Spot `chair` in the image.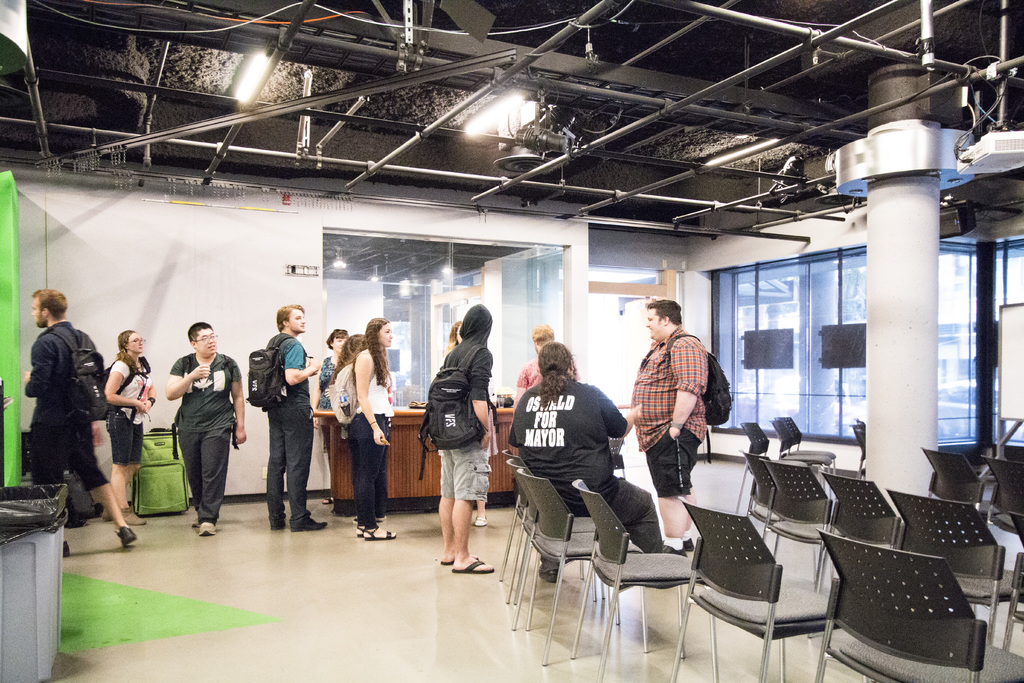
`chair` found at bbox(782, 413, 837, 475).
